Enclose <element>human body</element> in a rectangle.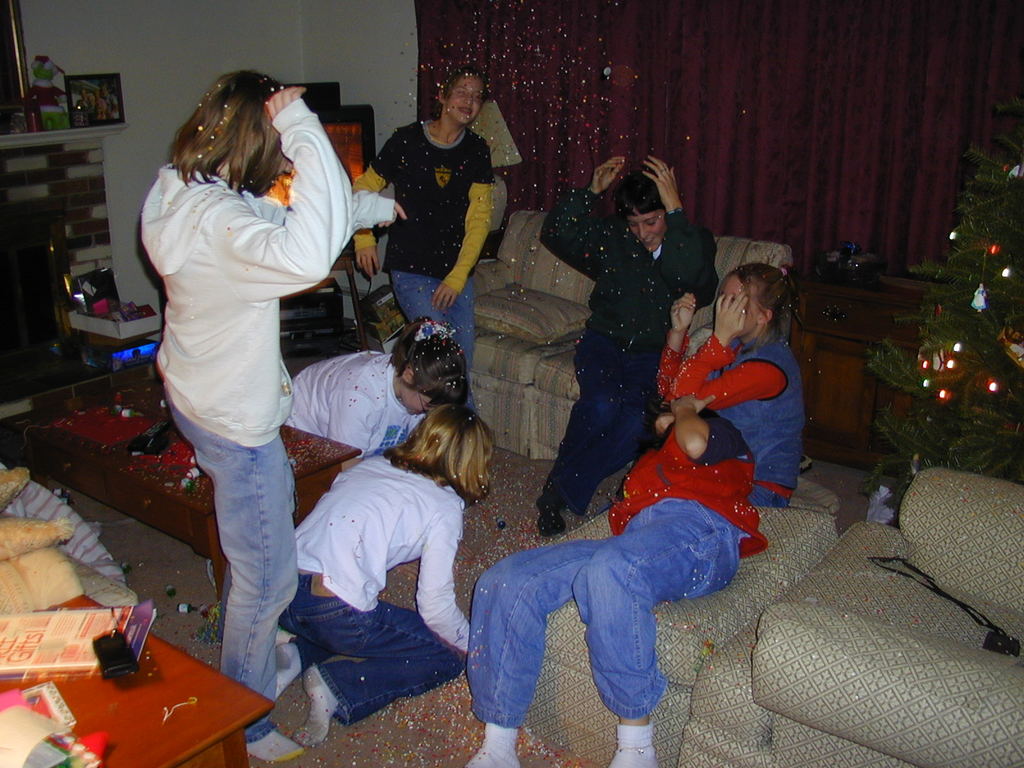
(459, 395, 766, 767).
